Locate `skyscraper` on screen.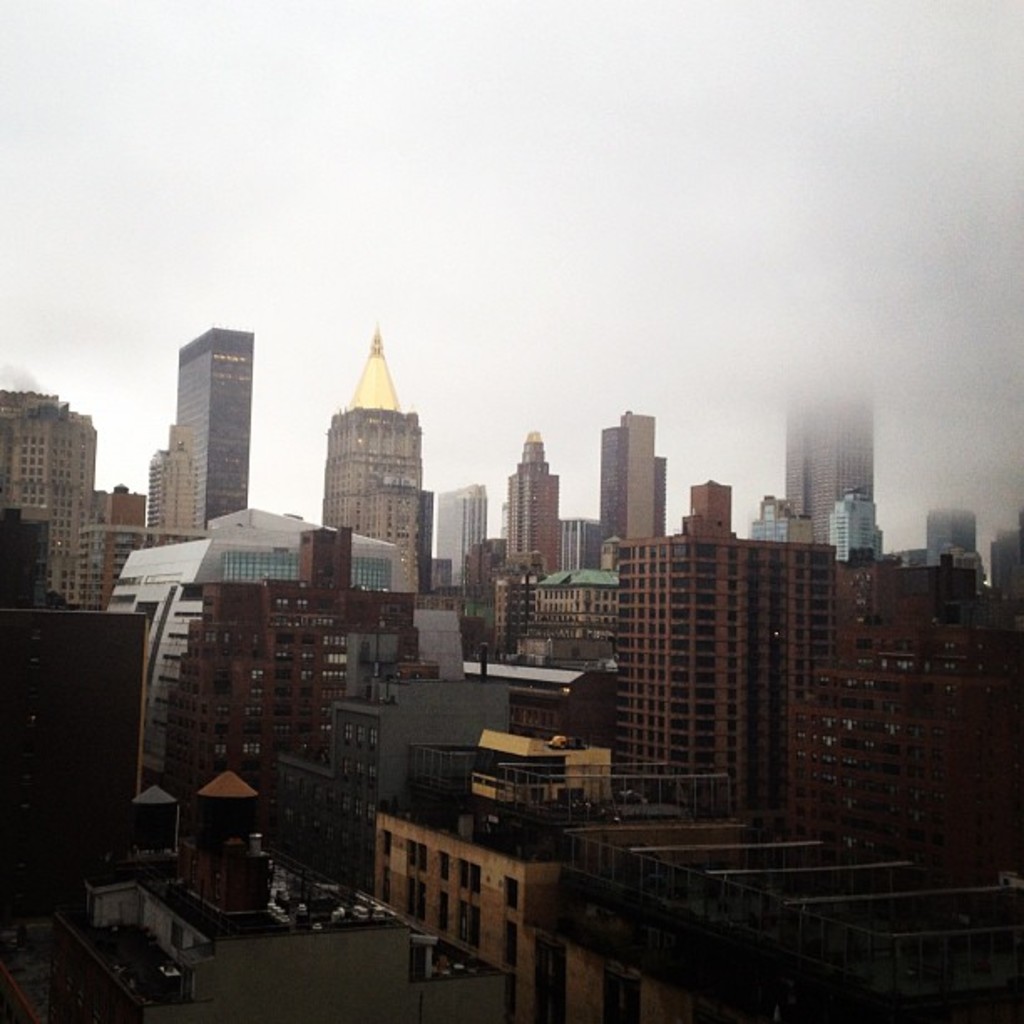
On screen at <box>110,504,428,823</box>.
